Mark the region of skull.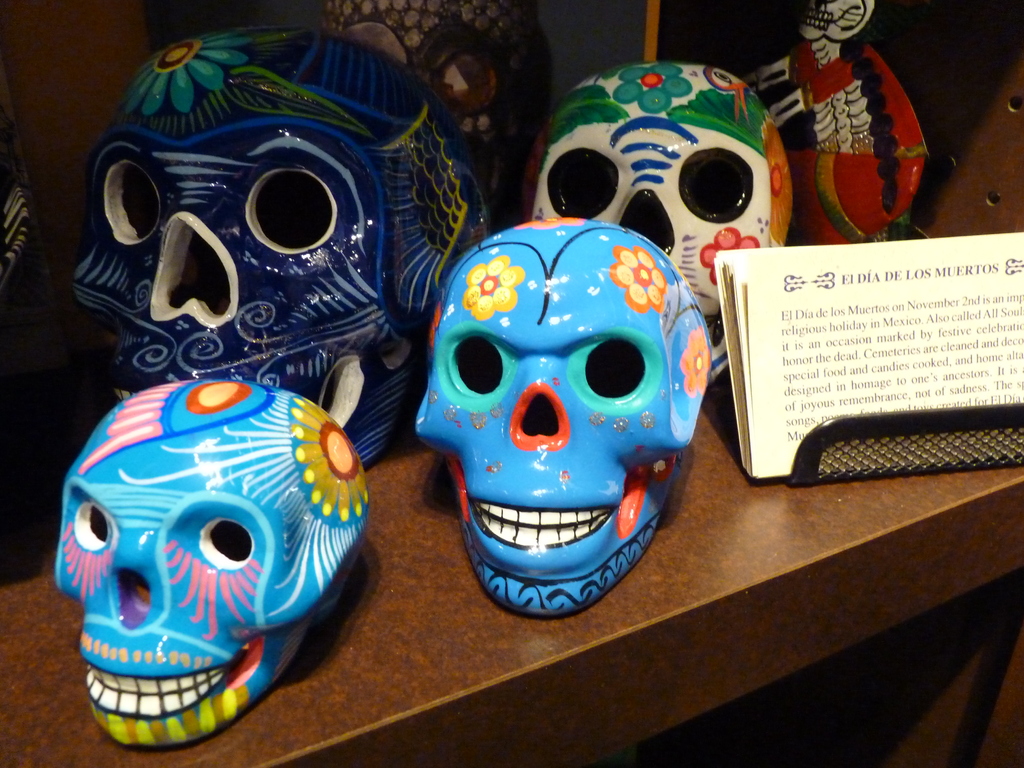
Region: <region>70, 28, 487, 460</region>.
